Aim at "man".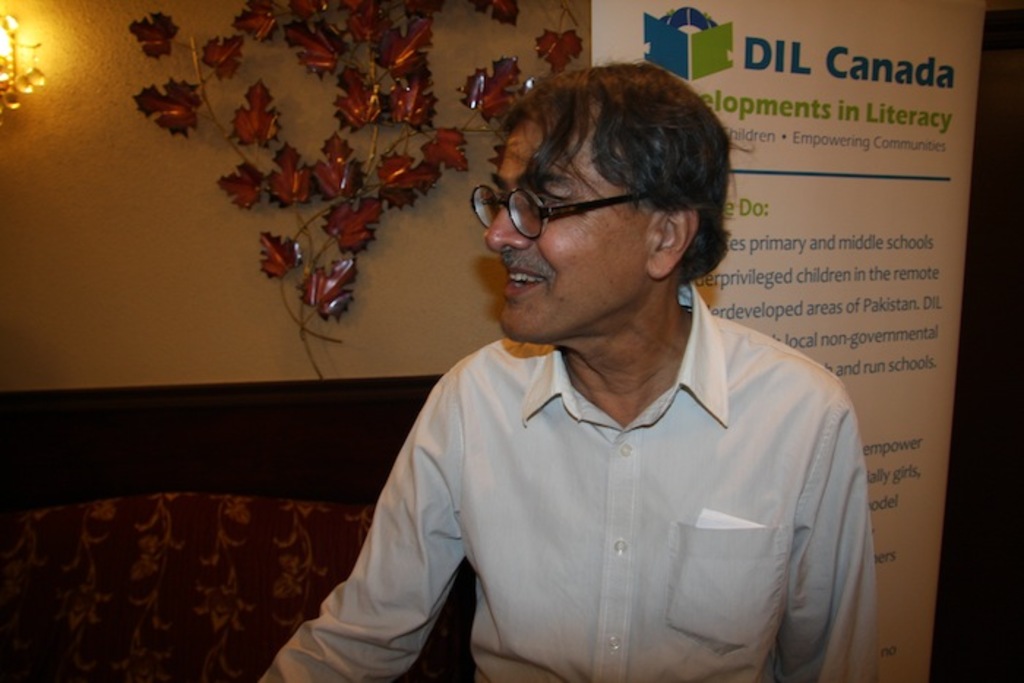
Aimed at {"x1": 276, "y1": 75, "x2": 897, "y2": 668}.
